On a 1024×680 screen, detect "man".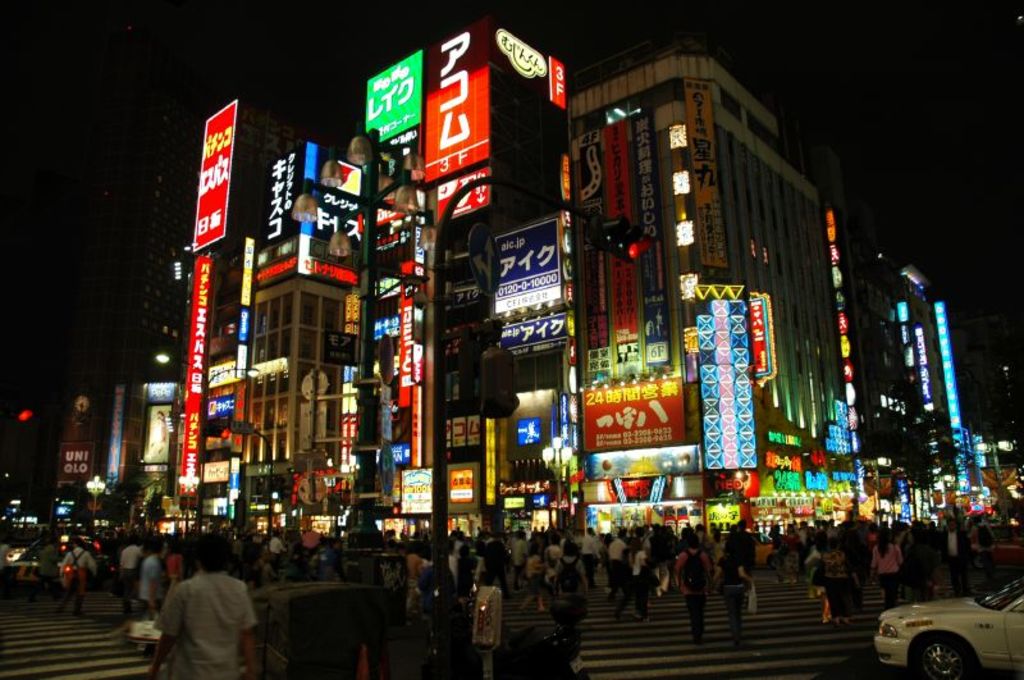
(x1=119, y1=538, x2=141, y2=595).
